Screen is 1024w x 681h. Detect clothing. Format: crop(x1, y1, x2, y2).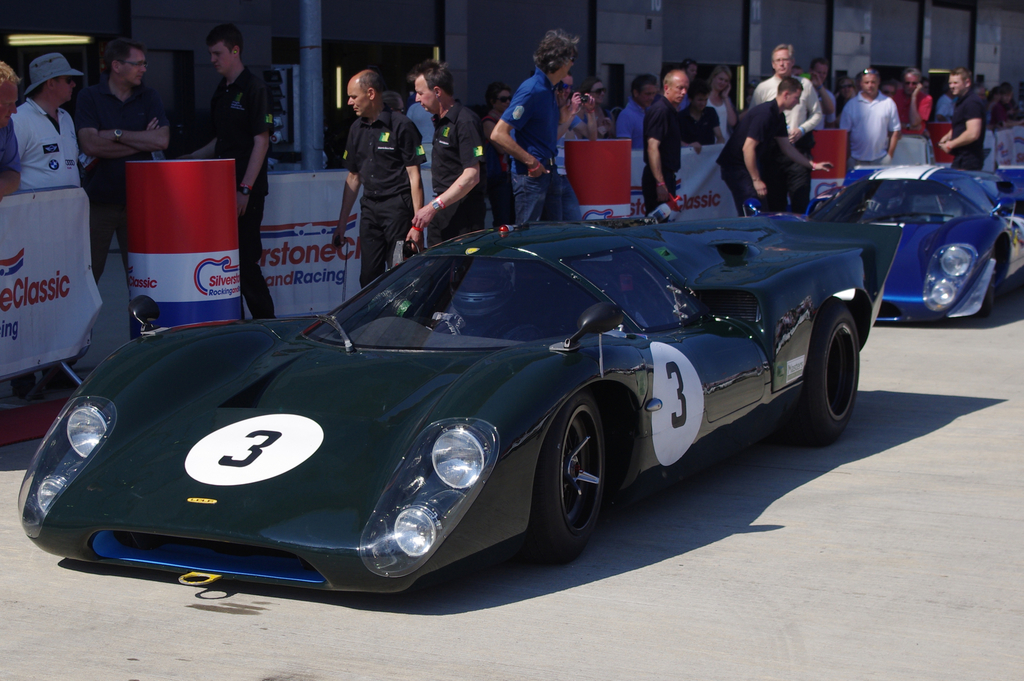
crop(12, 95, 80, 188).
